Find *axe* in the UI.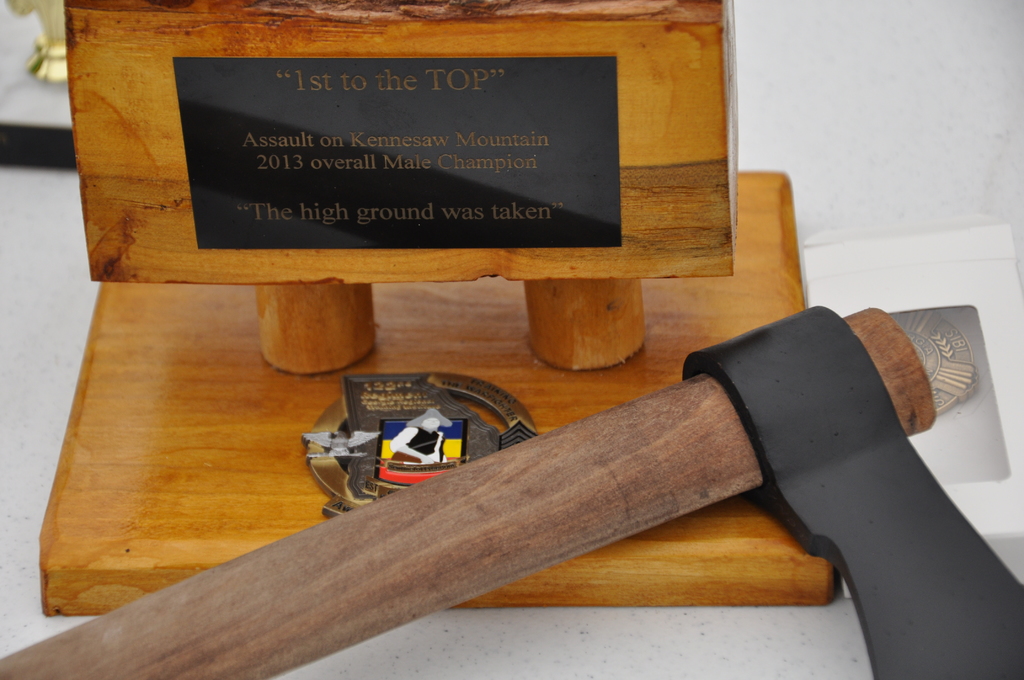
UI element at {"left": 0, "top": 302, "right": 1023, "bottom": 679}.
